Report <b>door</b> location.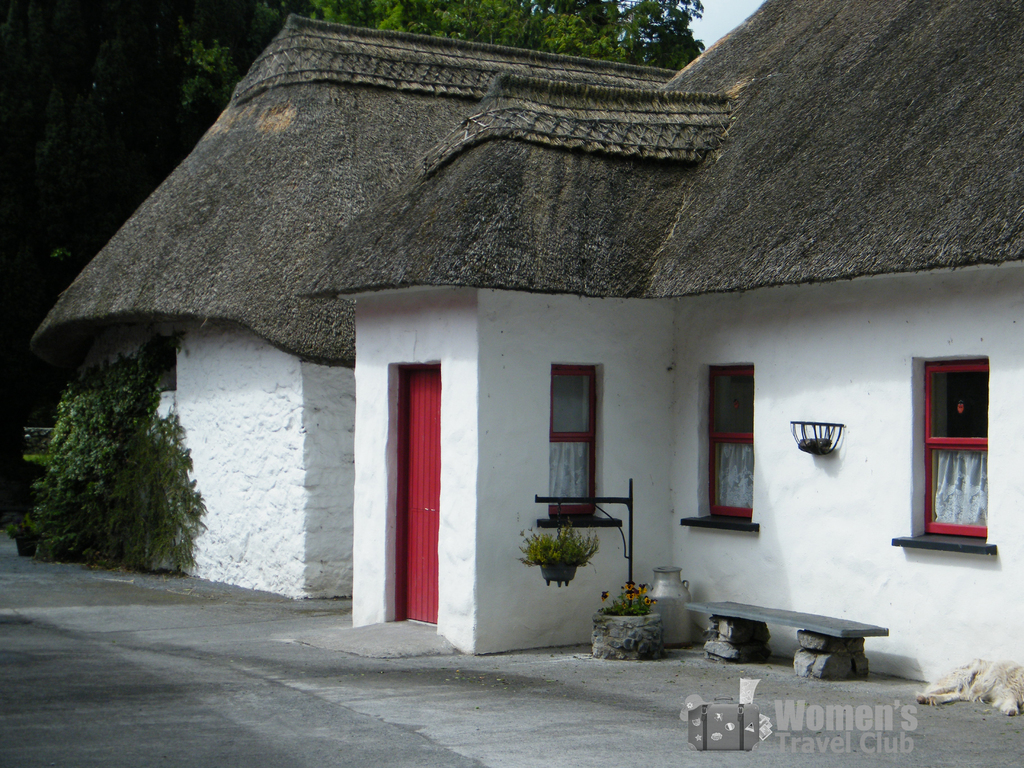
Report: (396,378,440,631).
